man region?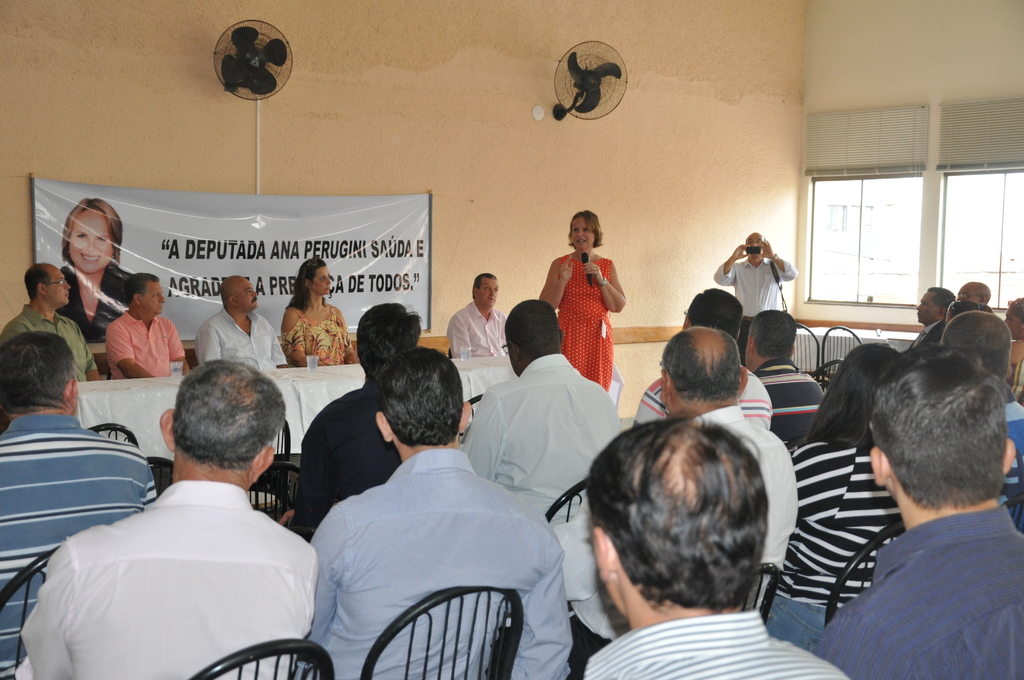
[557,327,799,679]
